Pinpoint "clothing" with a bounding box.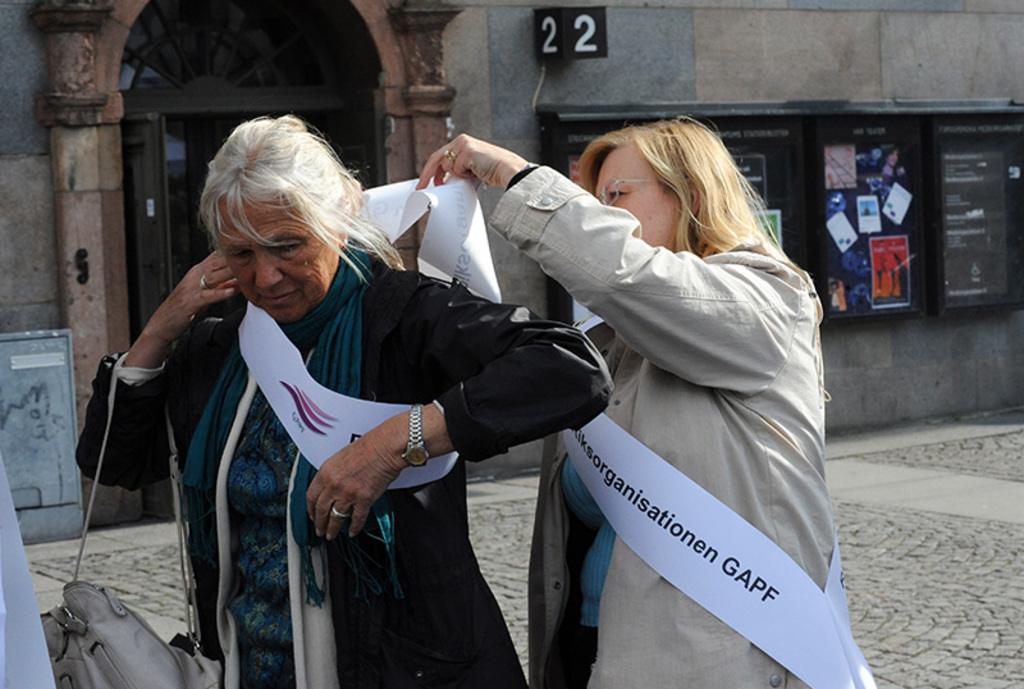
Rect(78, 268, 614, 688).
